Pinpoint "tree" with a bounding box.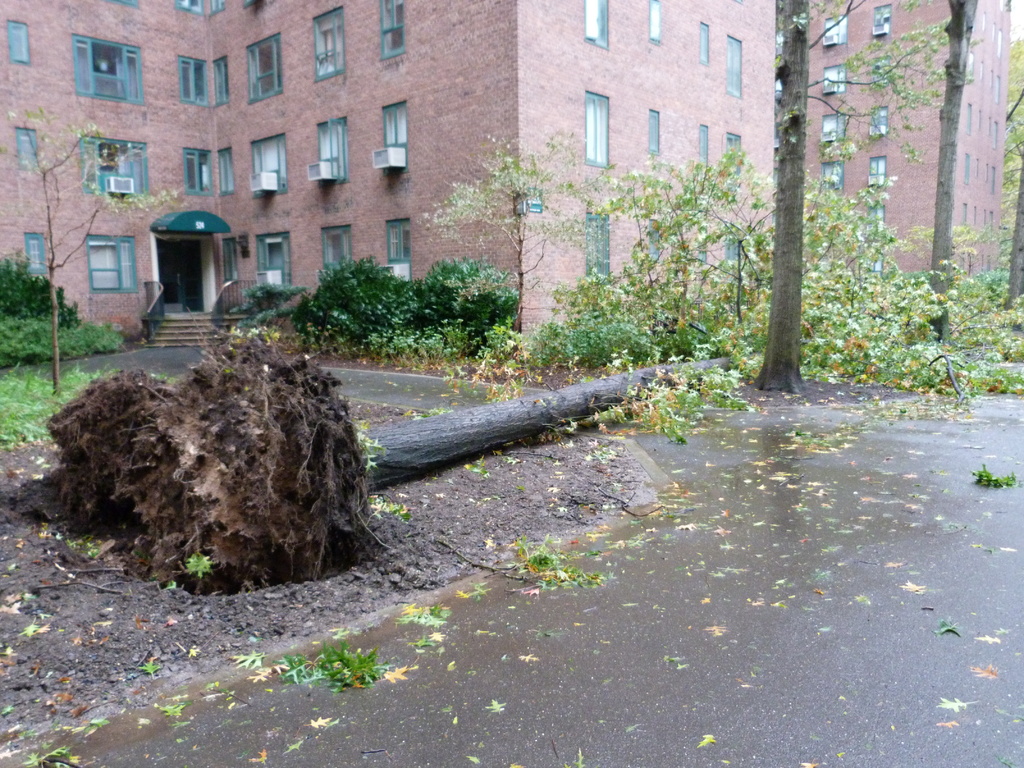
select_region(0, 252, 86, 333).
